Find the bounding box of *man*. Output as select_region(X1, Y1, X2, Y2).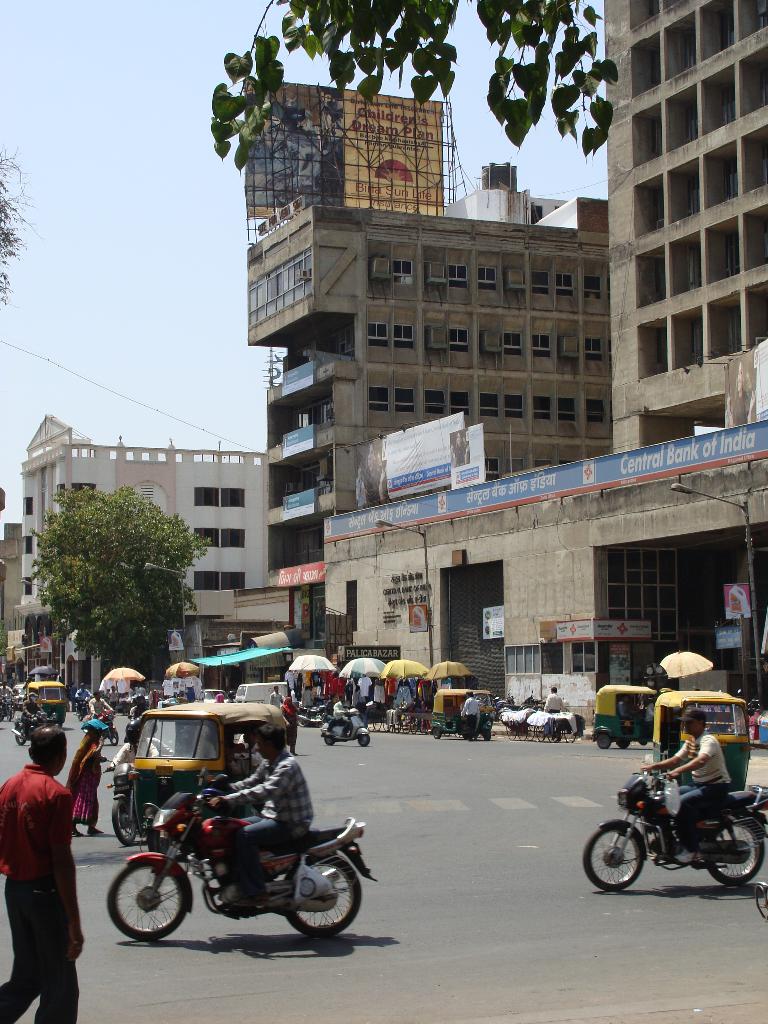
select_region(235, 731, 263, 774).
